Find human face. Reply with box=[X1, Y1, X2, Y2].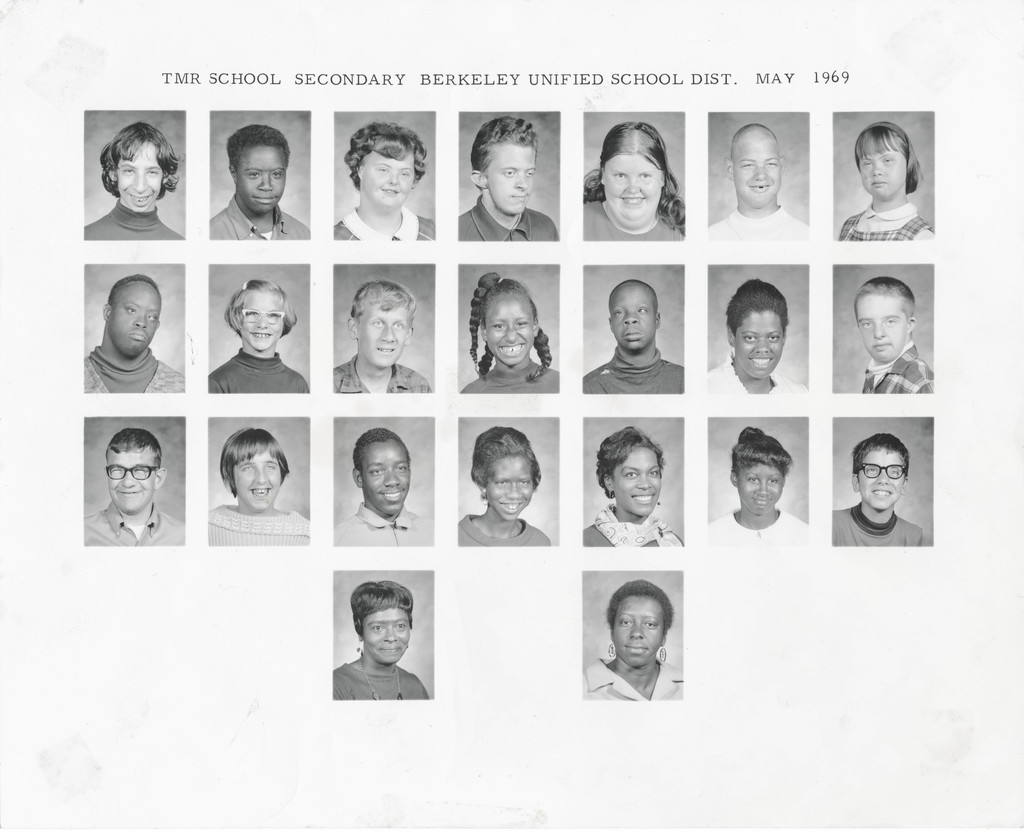
box=[485, 291, 533, 364].
